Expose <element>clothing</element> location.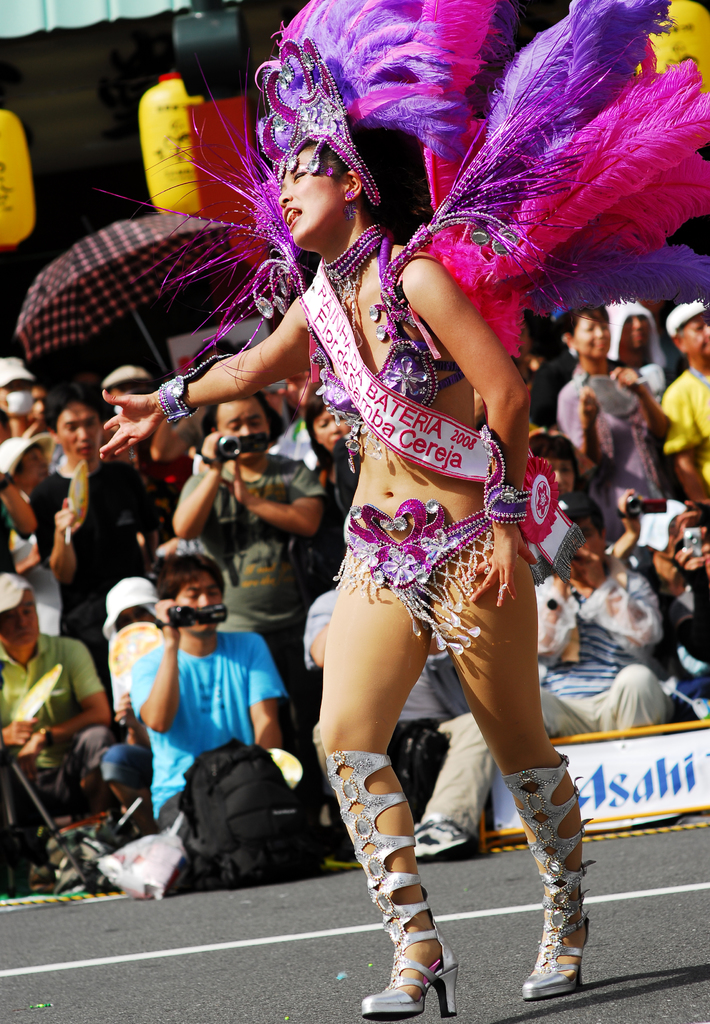
Exposed at 423,548,671,855.
